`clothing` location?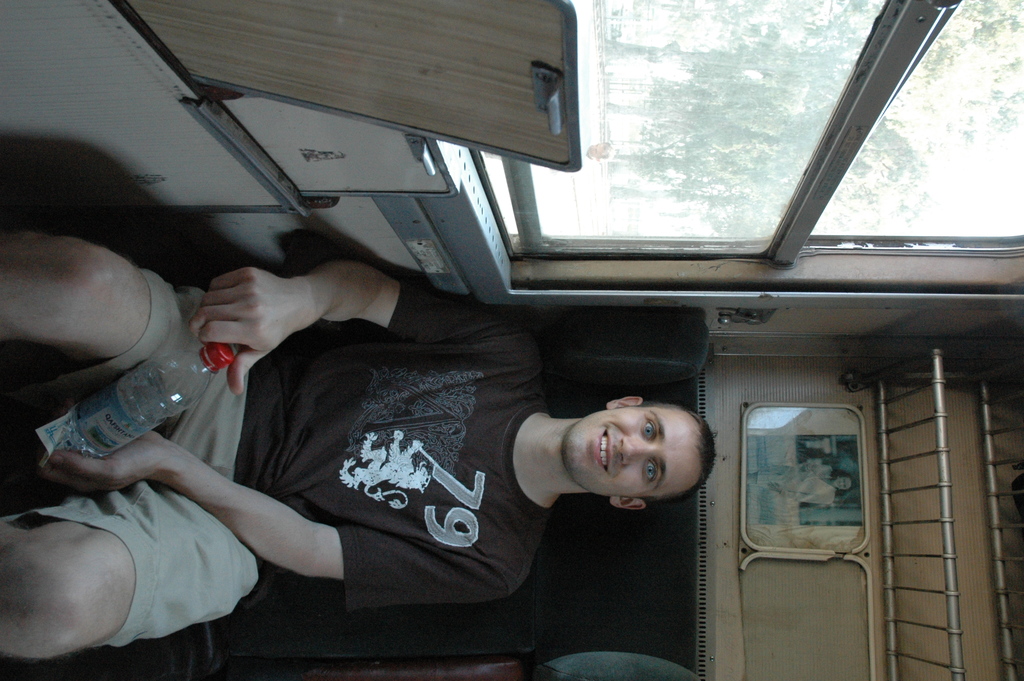
x1=73, y1=297, x2=627, y2=630
